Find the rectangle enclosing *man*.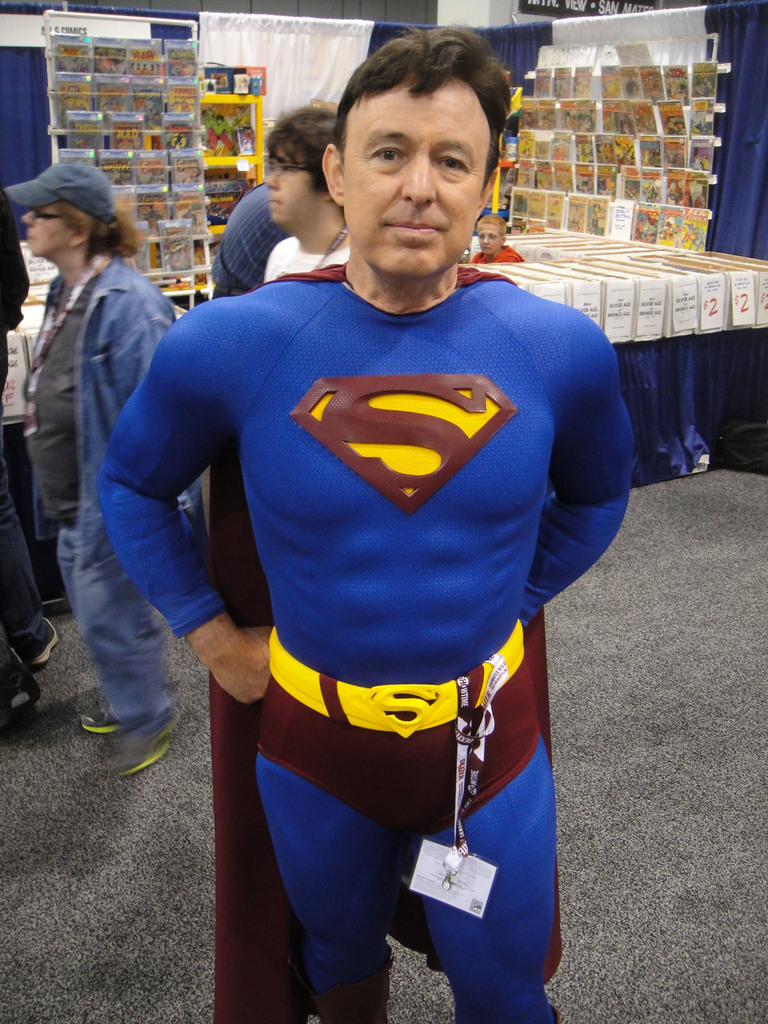
255,99,367,288.
